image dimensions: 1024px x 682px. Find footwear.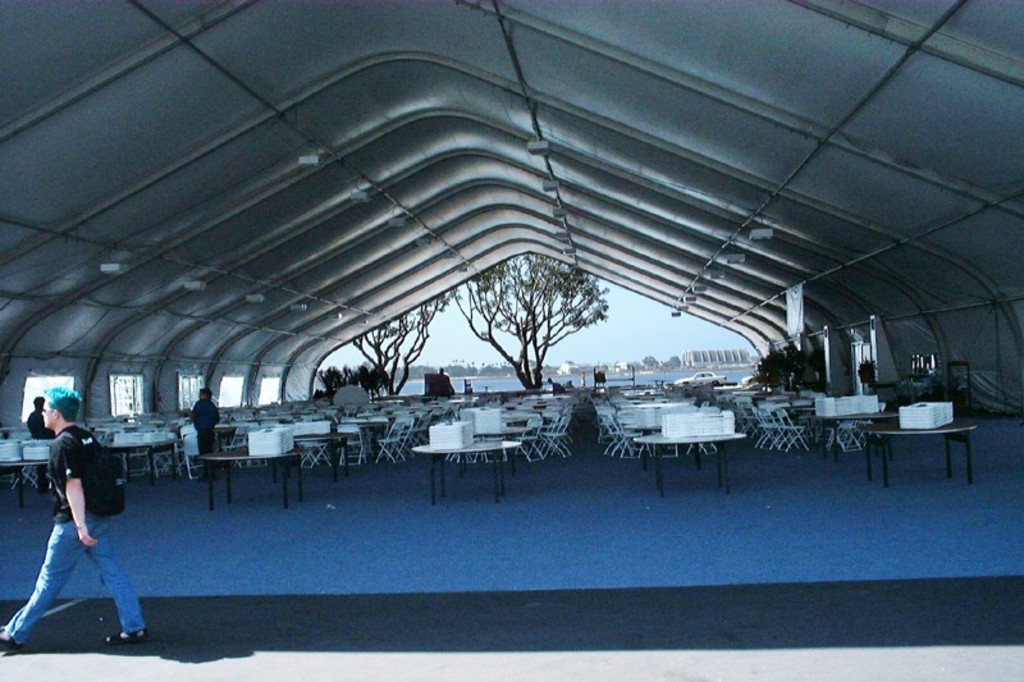
x1=0 y1=628 x2=23 y2=646.
